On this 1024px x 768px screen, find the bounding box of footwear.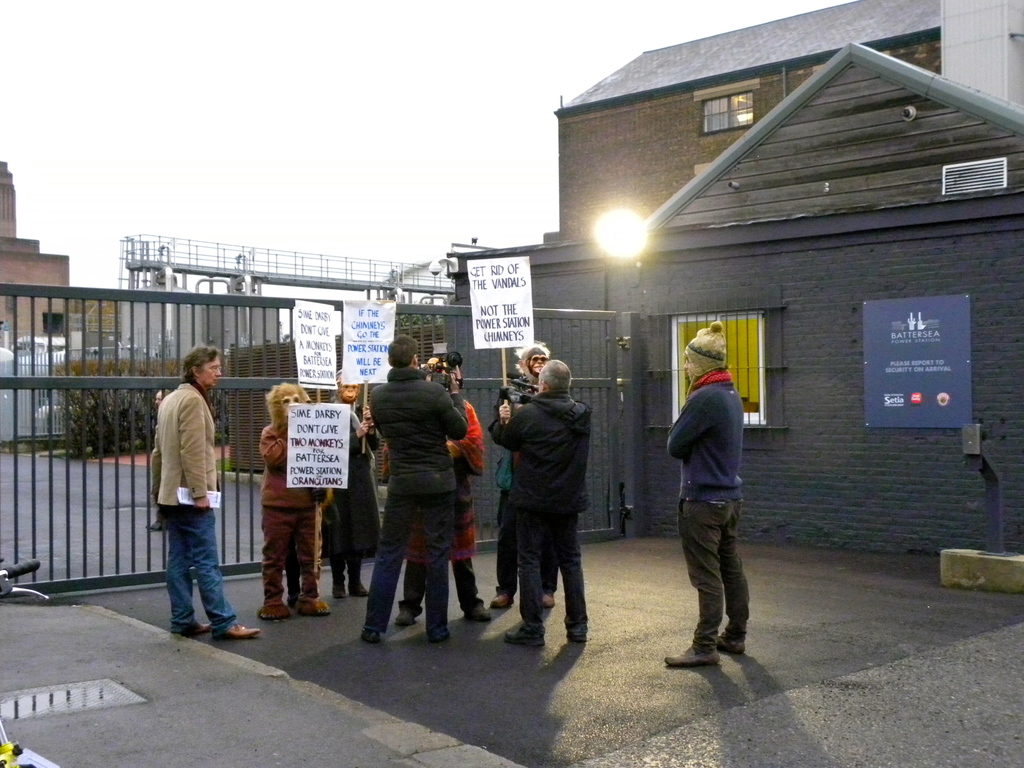
Bounding box: [left=667, top=646, right=716, bottom=668].
